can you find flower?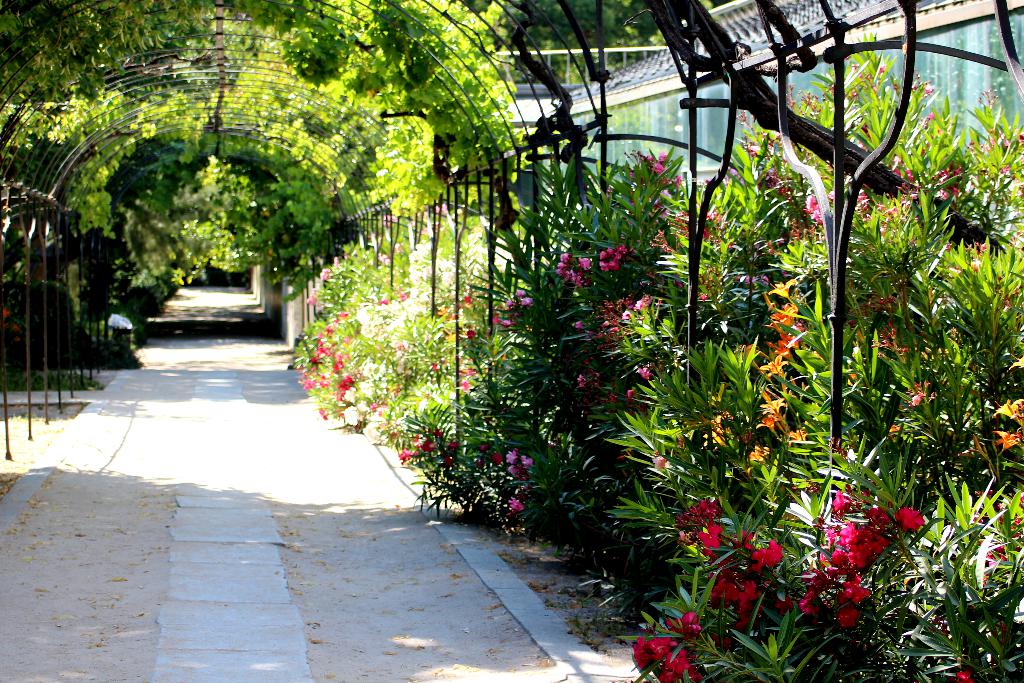
Yes, bounding box: bbox(634, 635, 652, 668).
